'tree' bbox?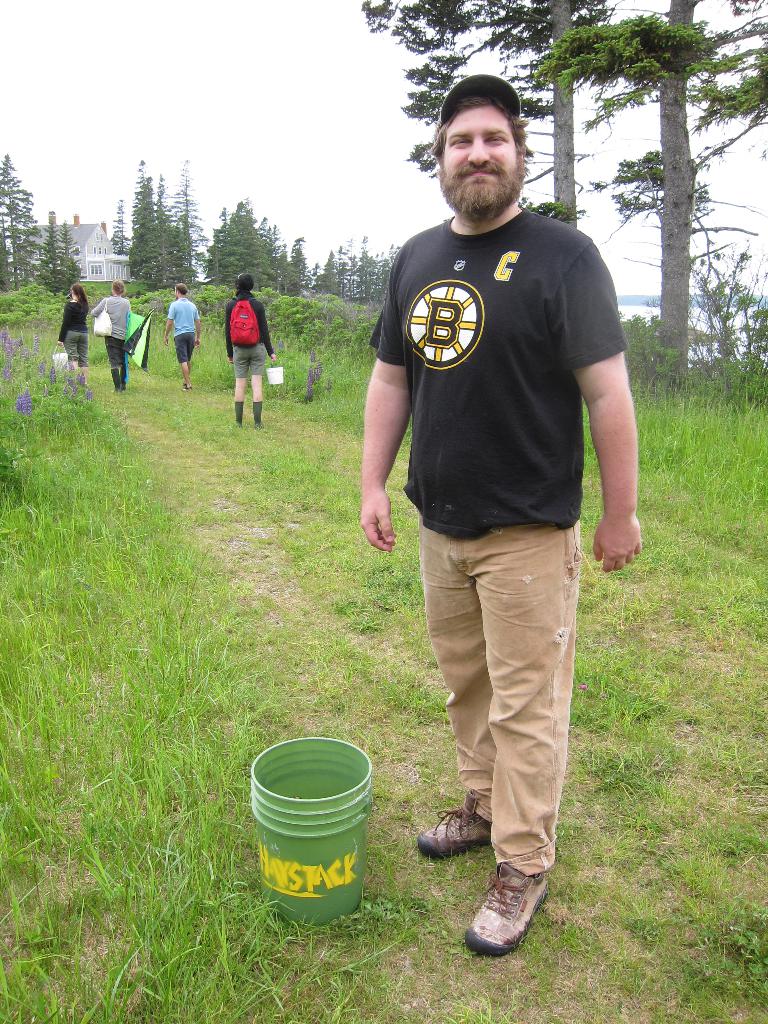
bbox=(283, 244, 309, 294)
